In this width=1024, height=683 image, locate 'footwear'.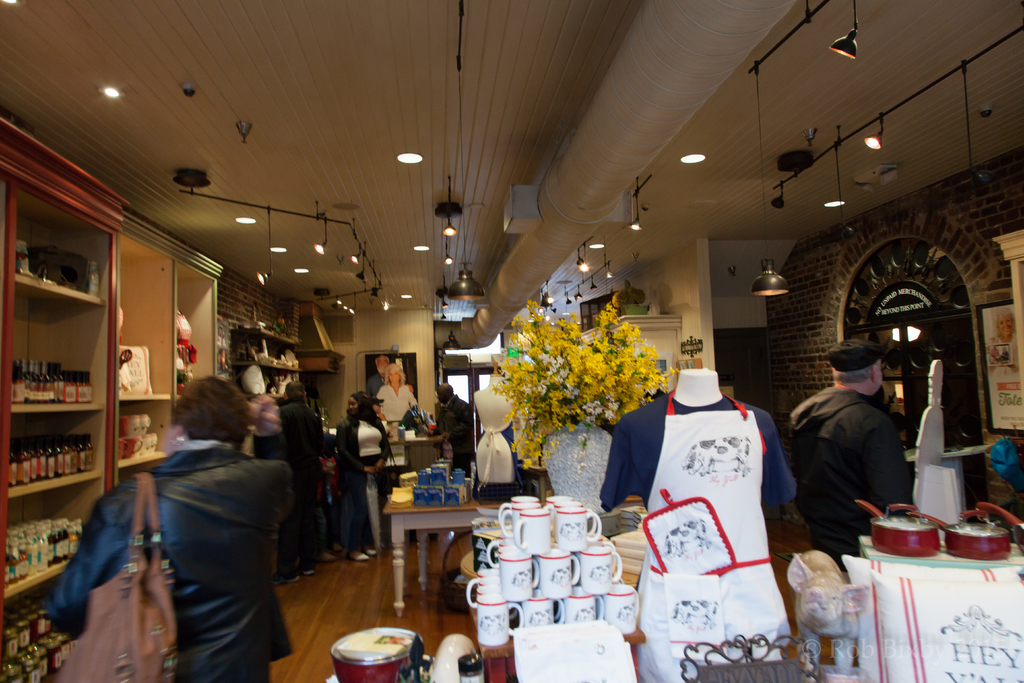
Bounding box: box(298, 562, 312, 575).
